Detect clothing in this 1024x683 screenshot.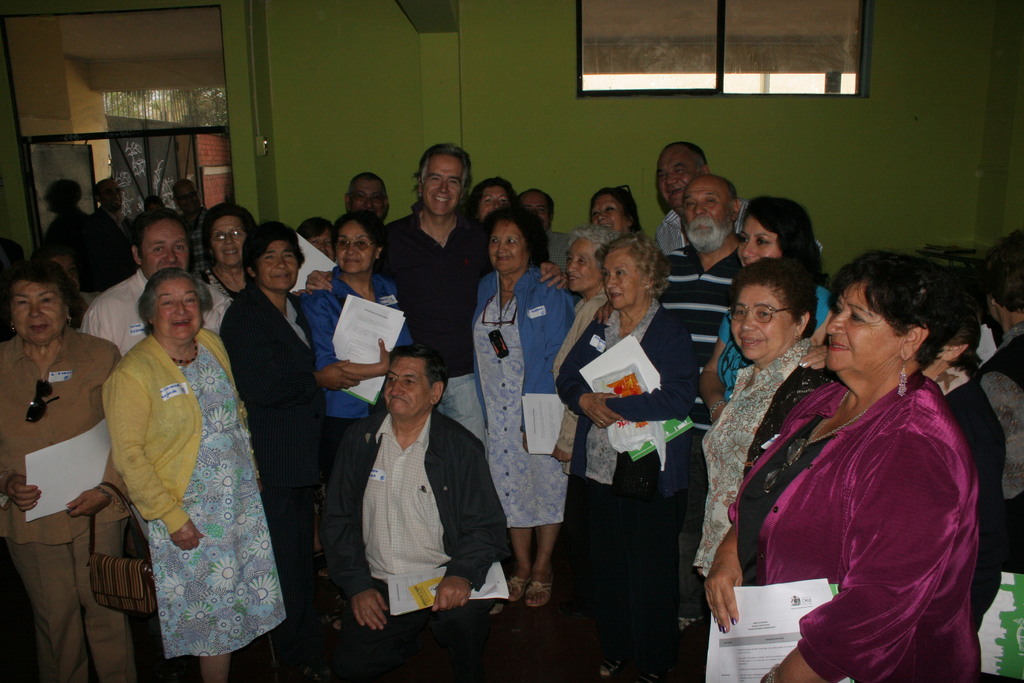
Detection: <region>460, 265, 576, 532</region>.
